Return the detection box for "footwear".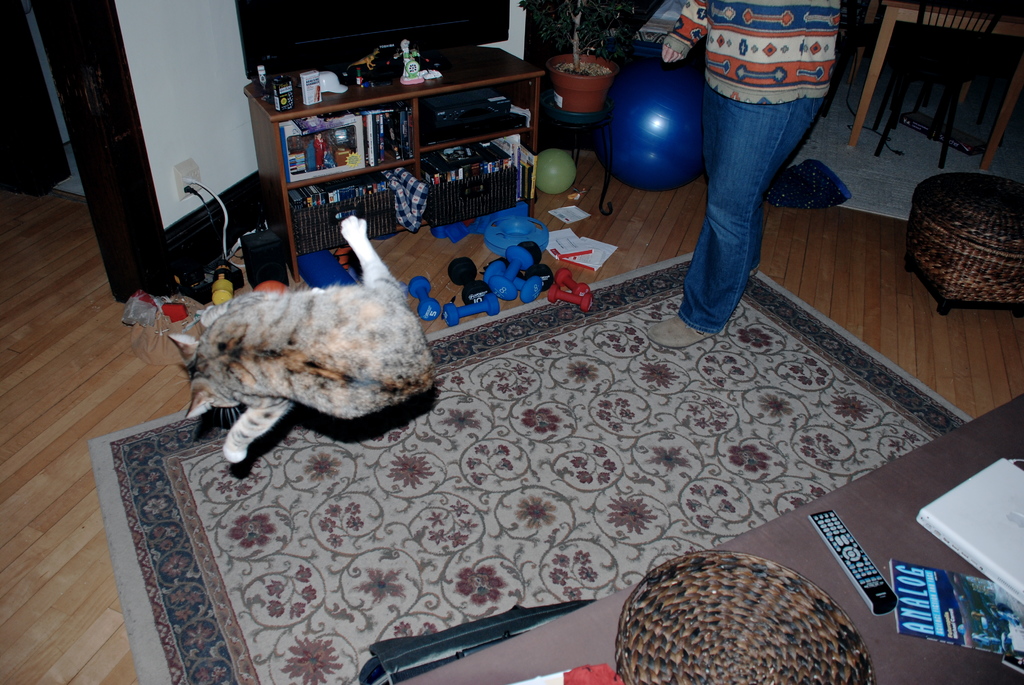
643:311:716:346.
